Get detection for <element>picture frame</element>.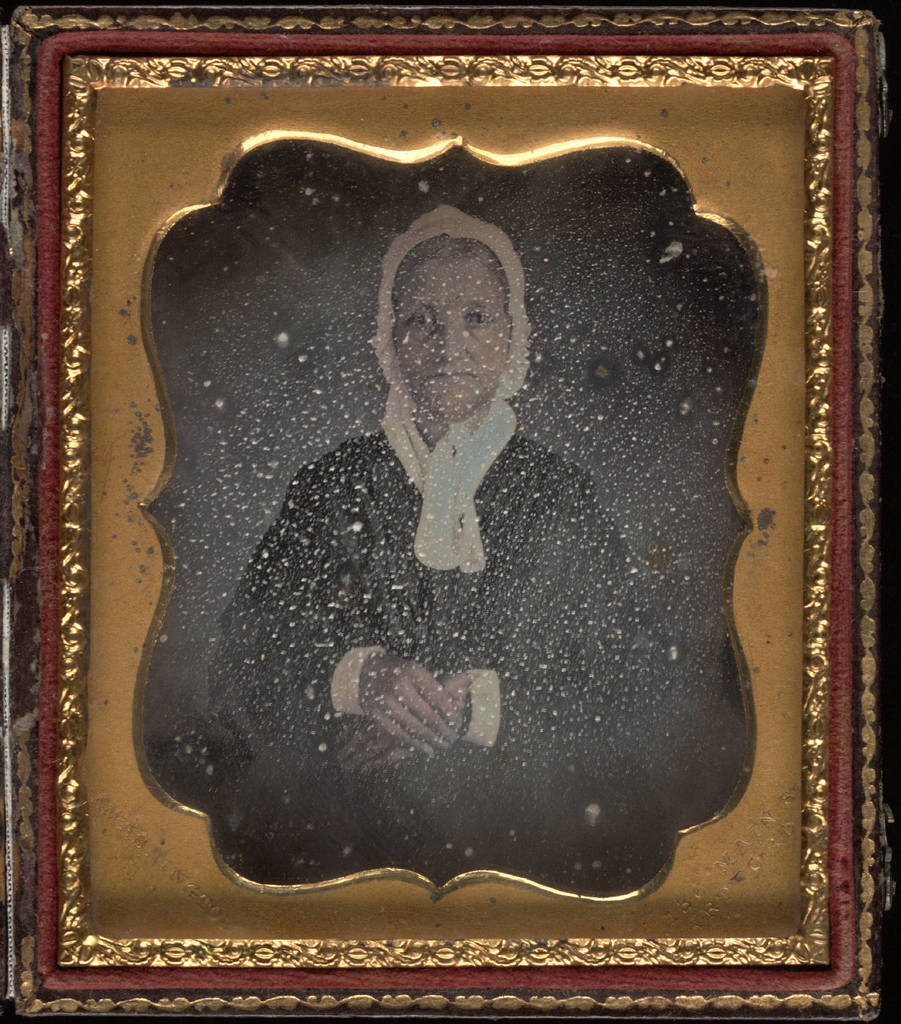
Detection: {"x1": 10, "y1": 10, "x2": 888, "y2": 1017}.
